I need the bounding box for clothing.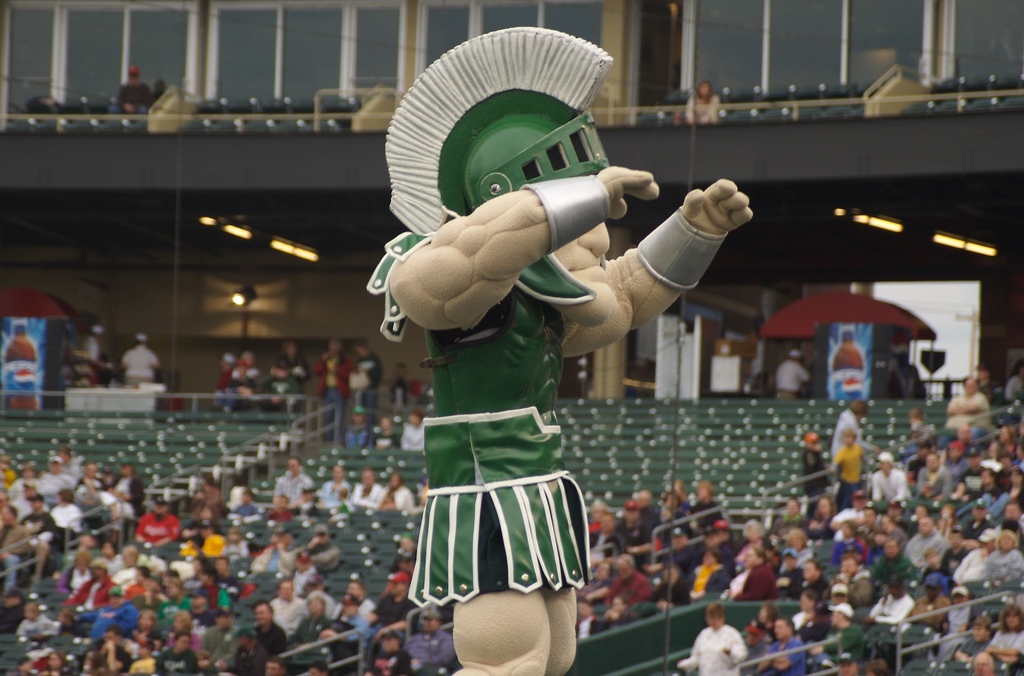
Here it is: {"x1": 940, "y1": 606, "x2": 970, "y2": 640}.
